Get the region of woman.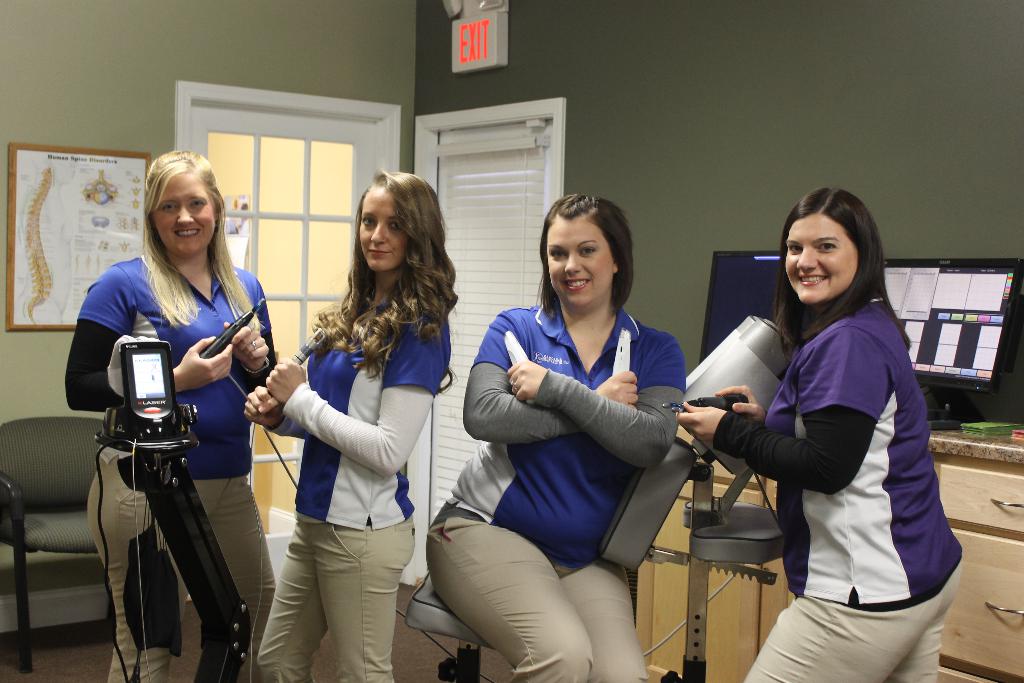
l=63, t=150, r=275, b=682.
